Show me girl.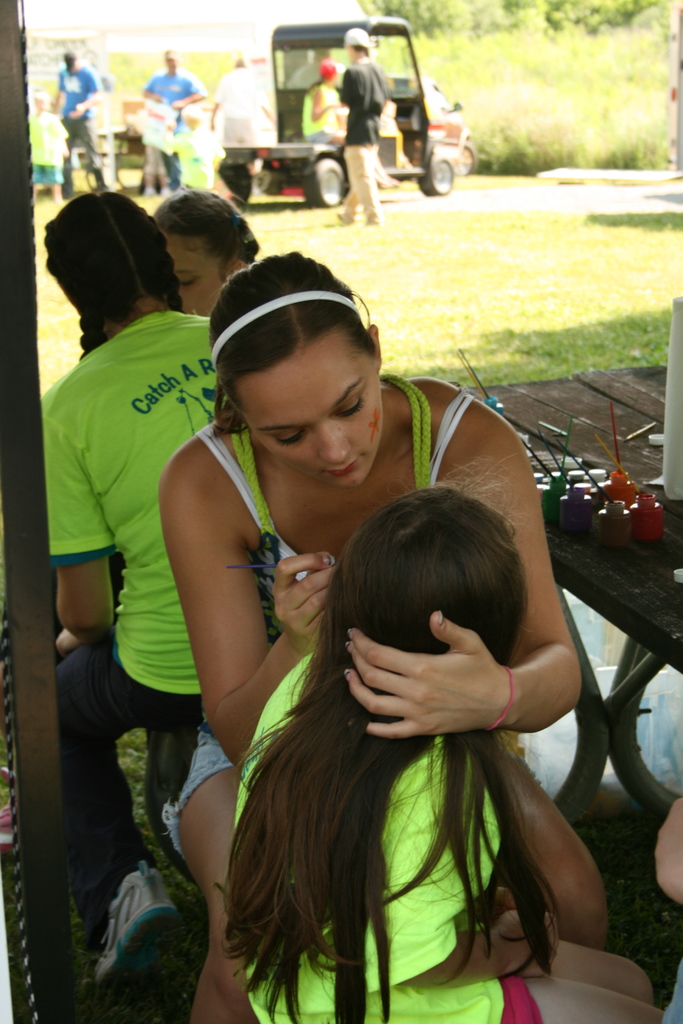
girl is here: {"x1": 157, "y1": 189, "x2": 258, "y2": 316}.
